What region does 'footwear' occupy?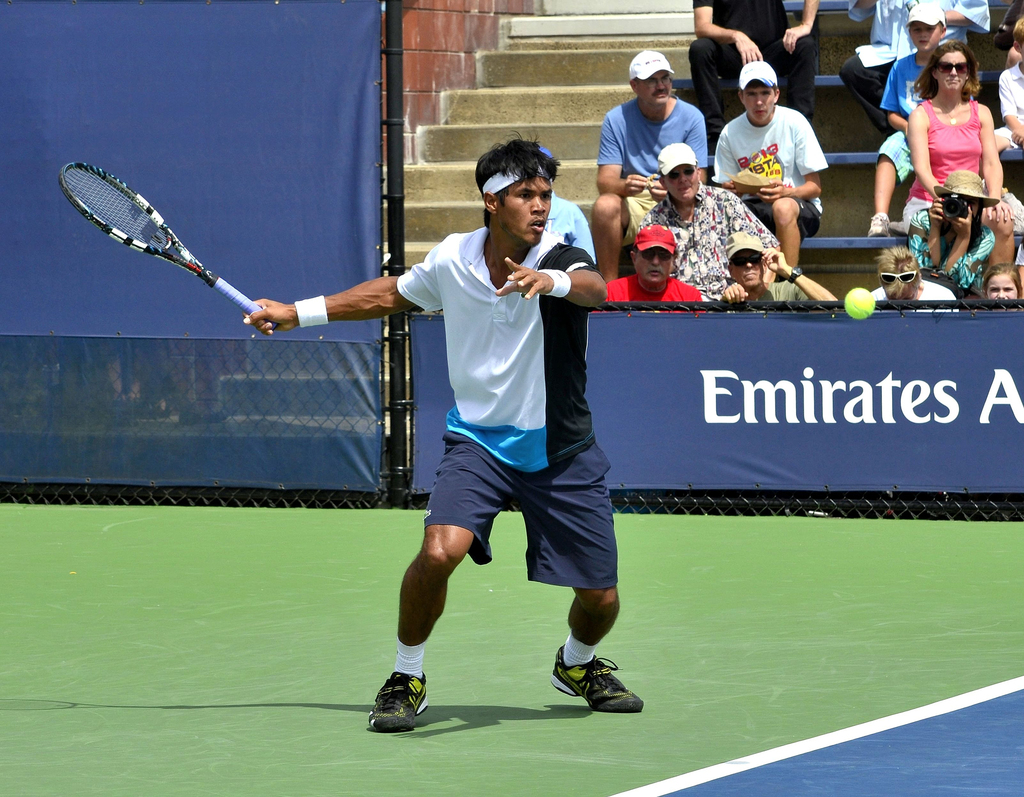
select_region(366, 673, 426, 735).
